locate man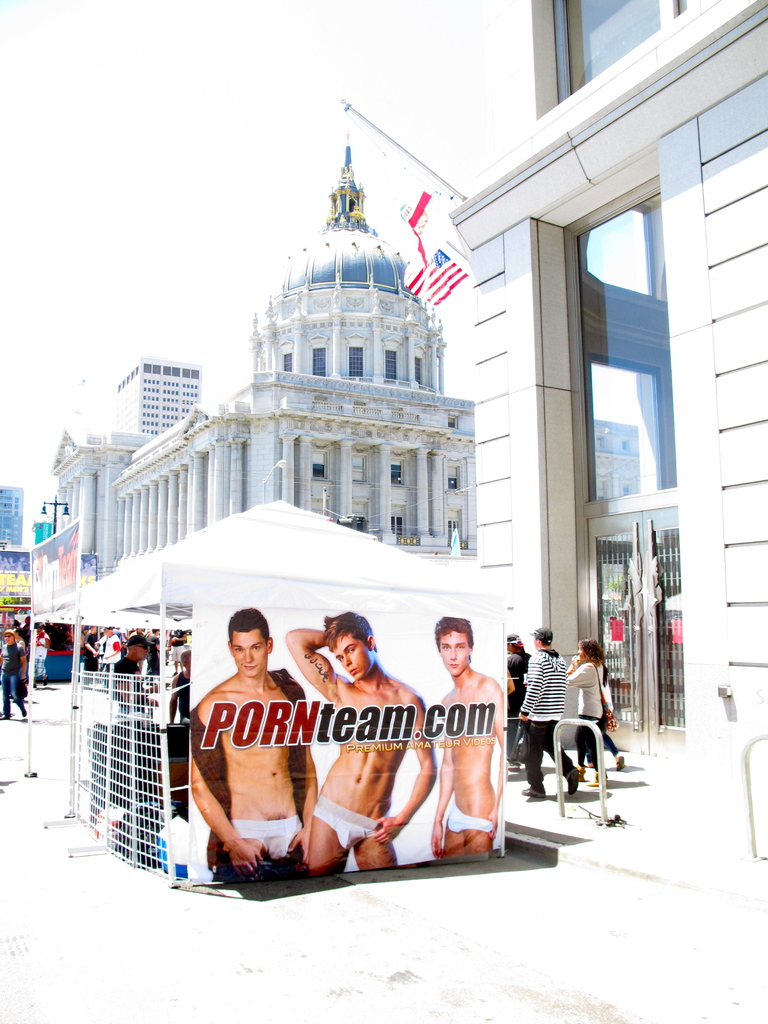
crop(84, 621, 99, 687)
